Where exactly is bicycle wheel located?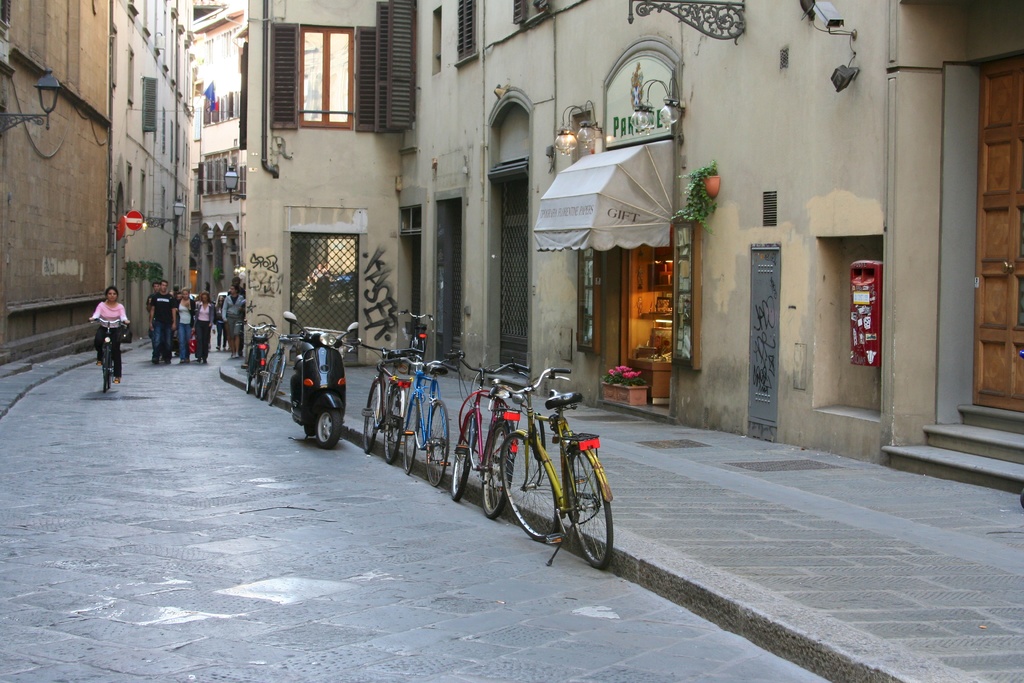
Its bounding box is <bbox>500, 431, 562, 545</bbox>.
